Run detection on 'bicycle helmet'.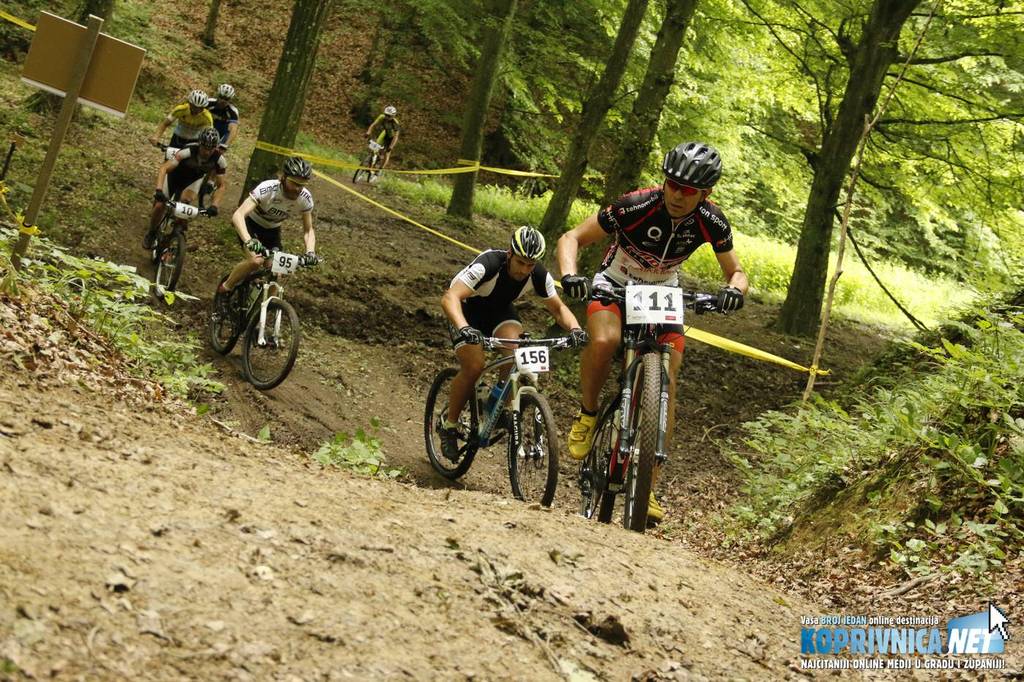
Result: Rect(217, 75, 236, 102).
